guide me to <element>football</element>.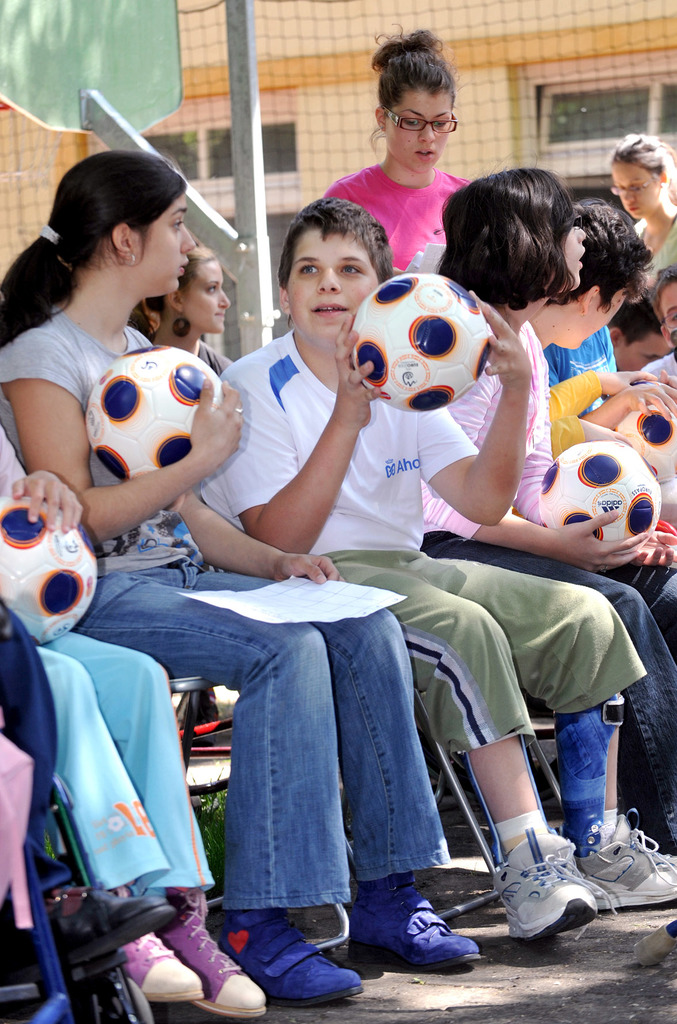
Guidance: crop(83, 342, 228, 488).
